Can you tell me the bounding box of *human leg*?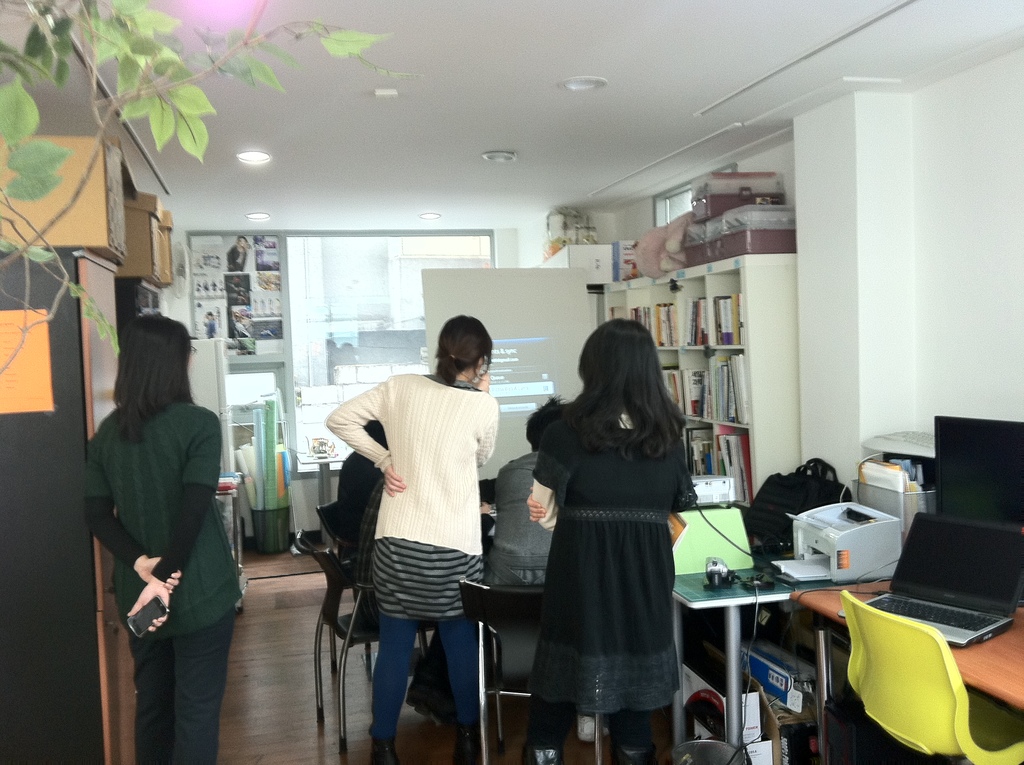
<region>172, 607, 232, 764</region>.
